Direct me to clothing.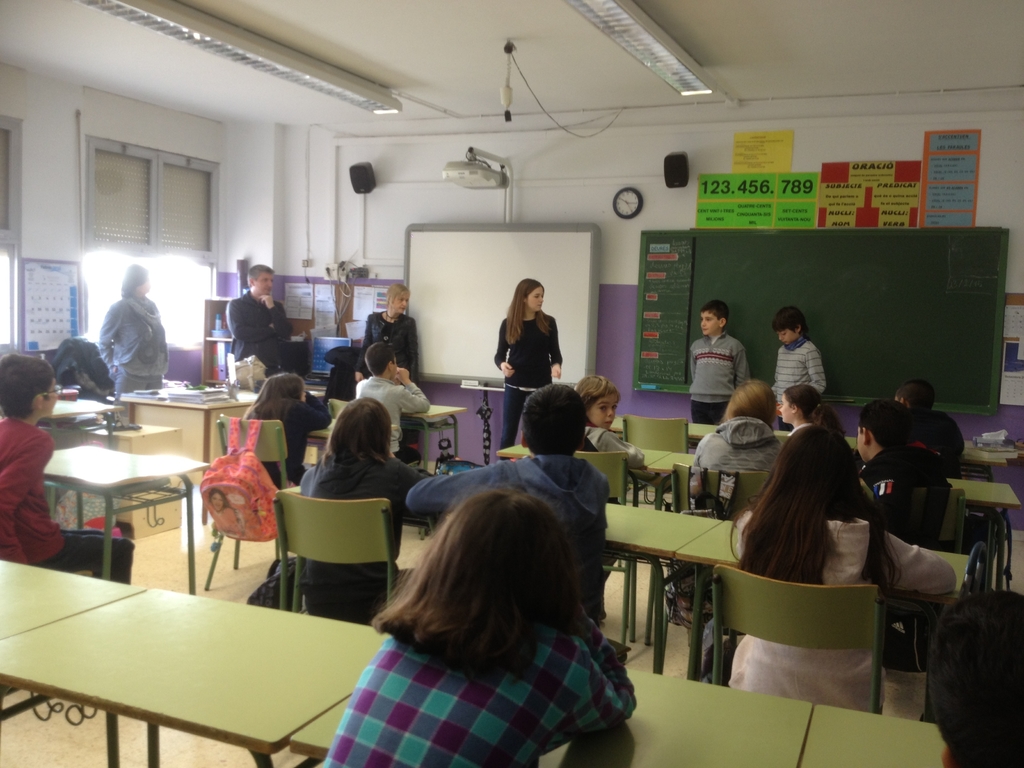
Direction: <bbox>100, 292, 166, 399</bbox>.
